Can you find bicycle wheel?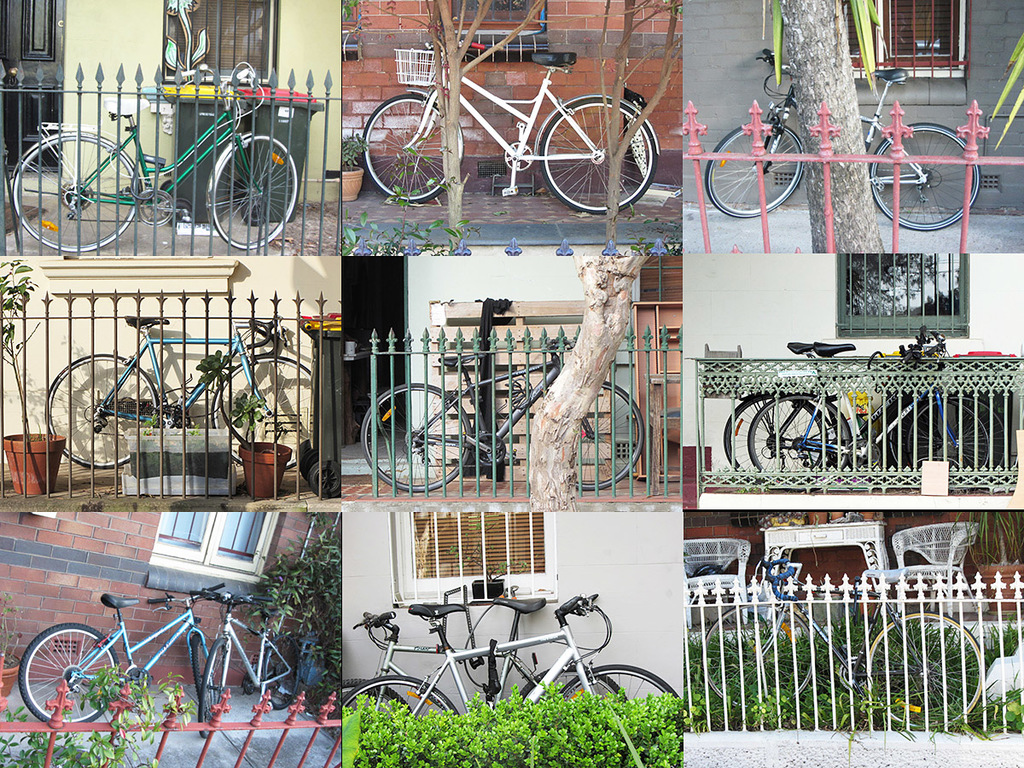
Yes, bounding box: detection(538, 96, 657, 215).
